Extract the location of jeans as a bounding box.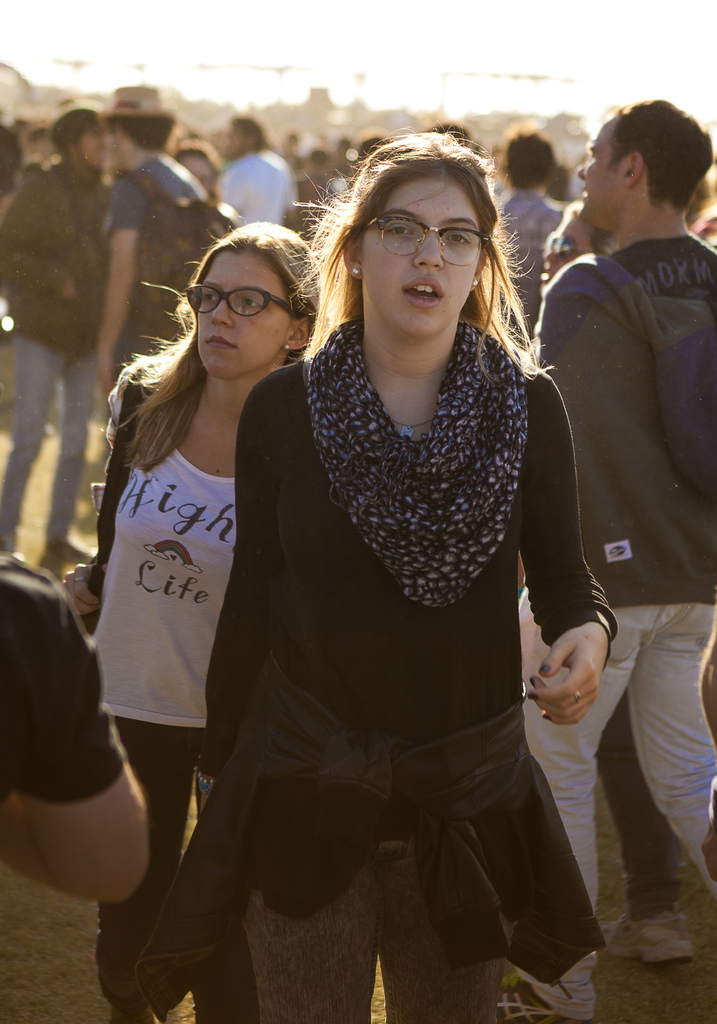
<box>238,820,515,1023</box>.
